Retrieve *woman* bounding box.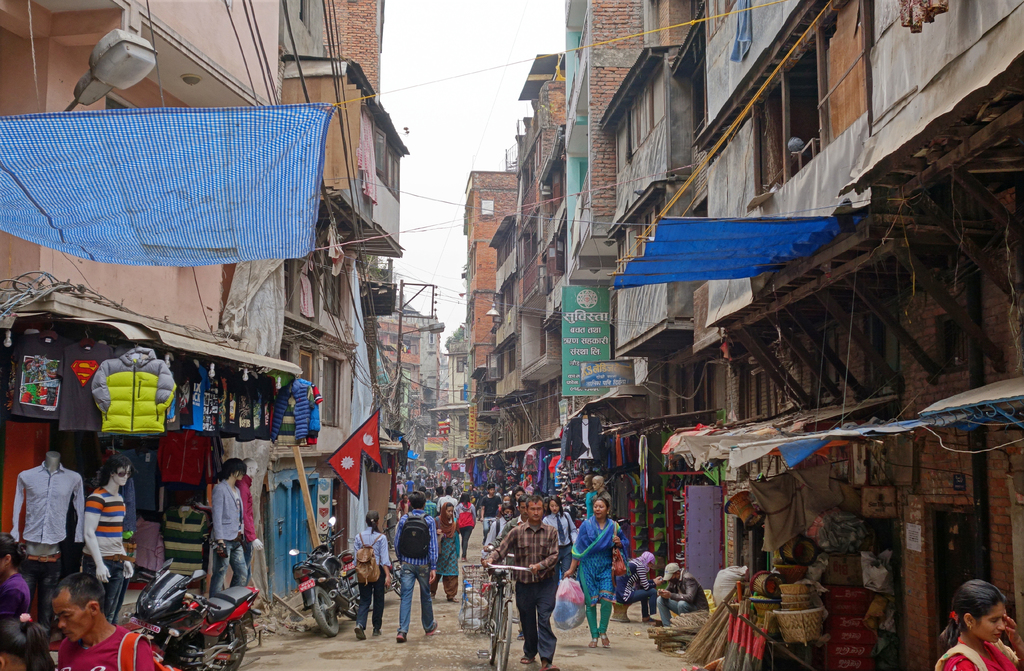
Bounding box: [x1=428, y1=502, x2=460, y2=604].
